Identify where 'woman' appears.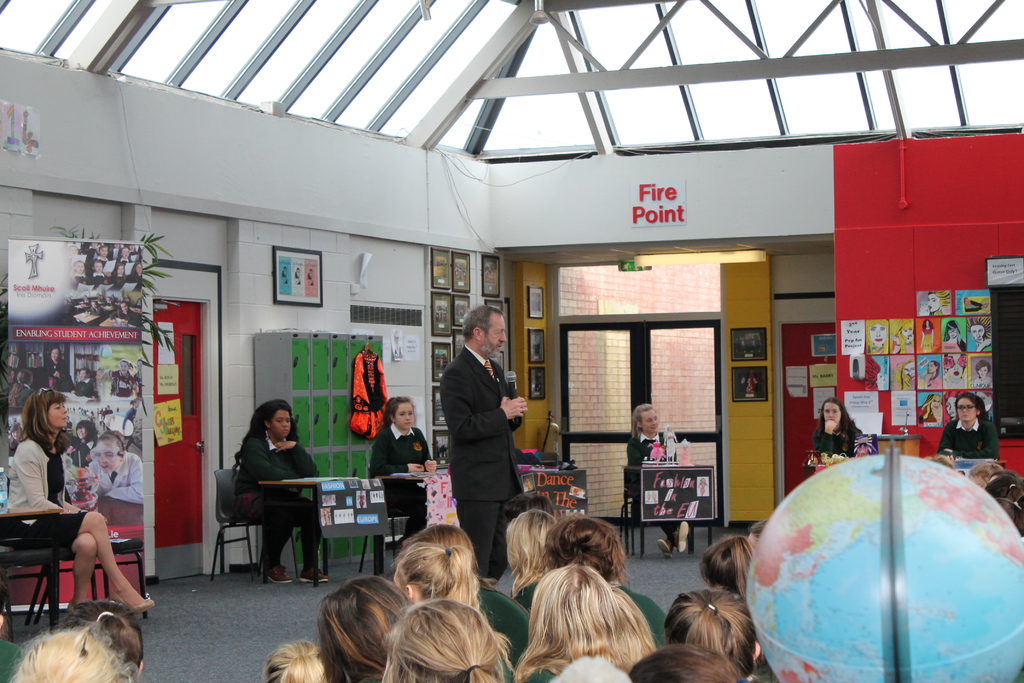
Appears at 502, 558, 616, 682.
